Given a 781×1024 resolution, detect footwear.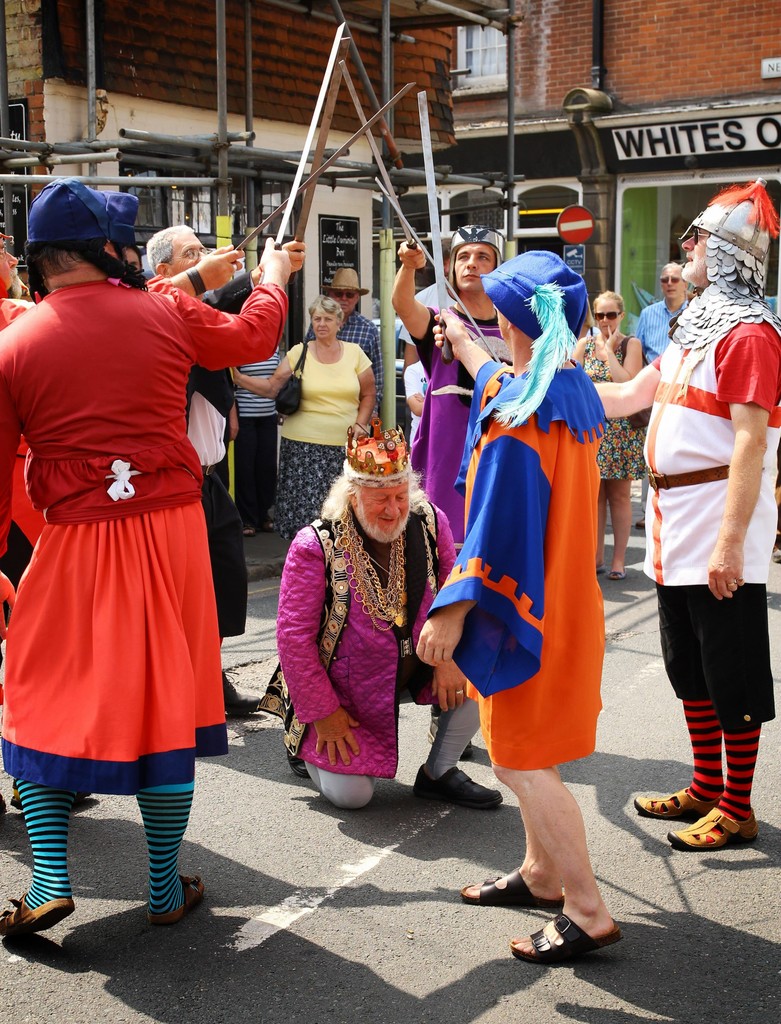
(416, 765, 505, 808).
